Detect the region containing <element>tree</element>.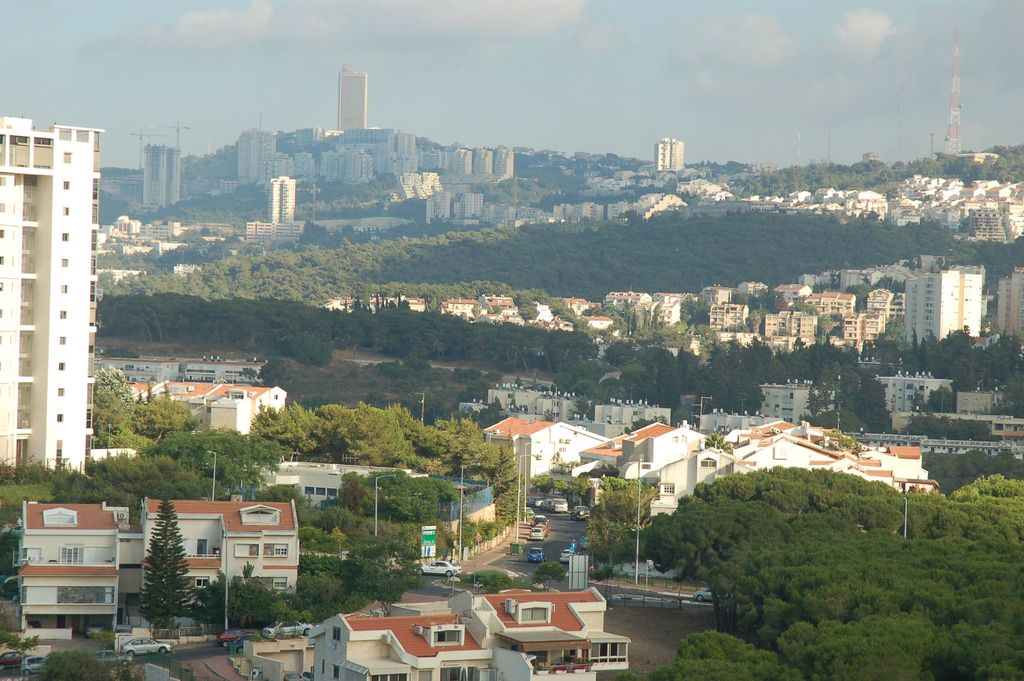
[x1=134, y1=502, x2=192, y2=631].
